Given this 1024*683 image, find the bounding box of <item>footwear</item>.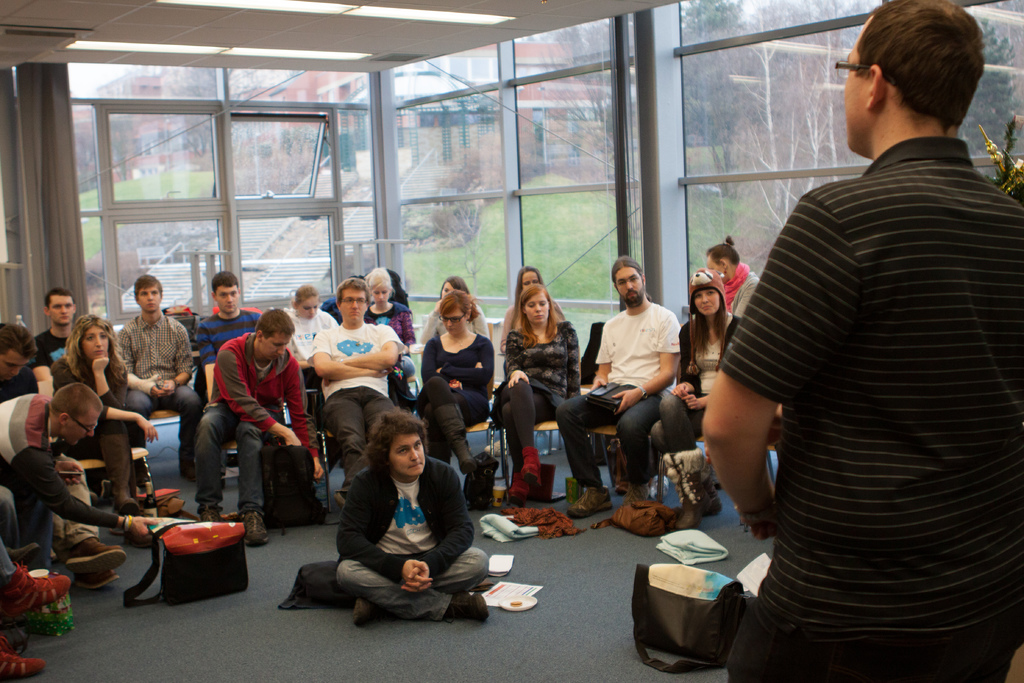
1,570,71,620.
